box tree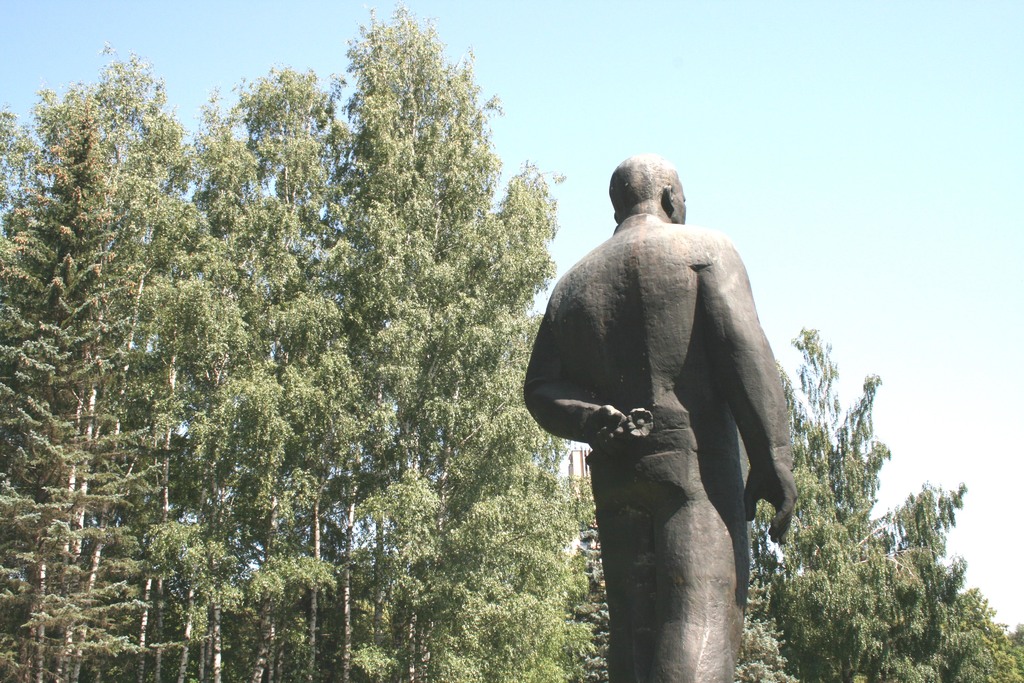
<box>738,597,792,682</box>
